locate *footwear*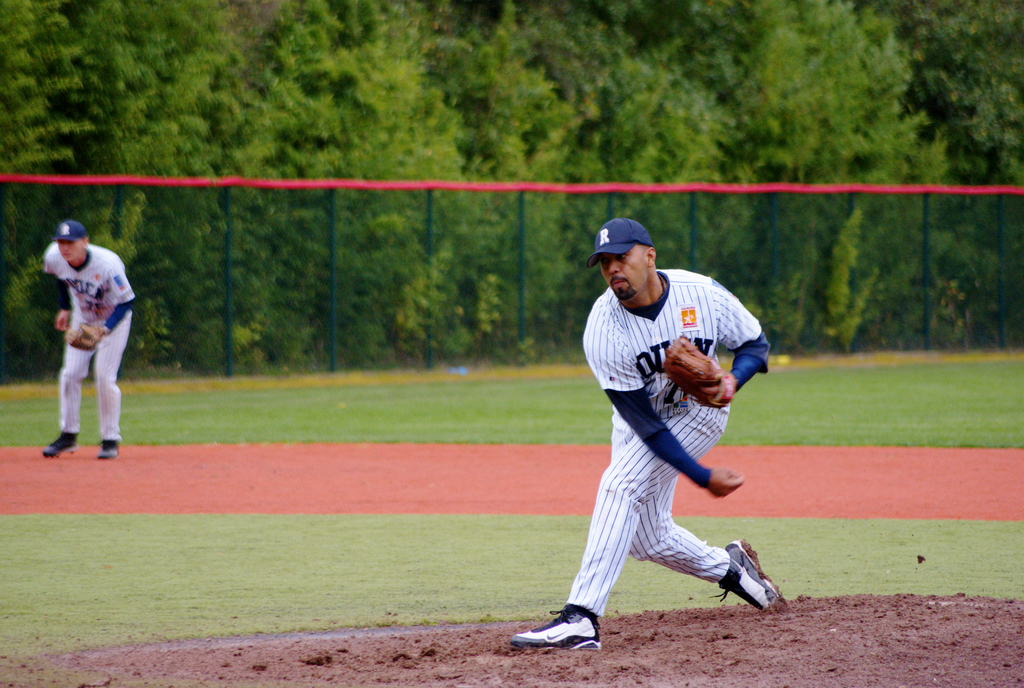
x1=510 y1=608 x2=605 y2=648
